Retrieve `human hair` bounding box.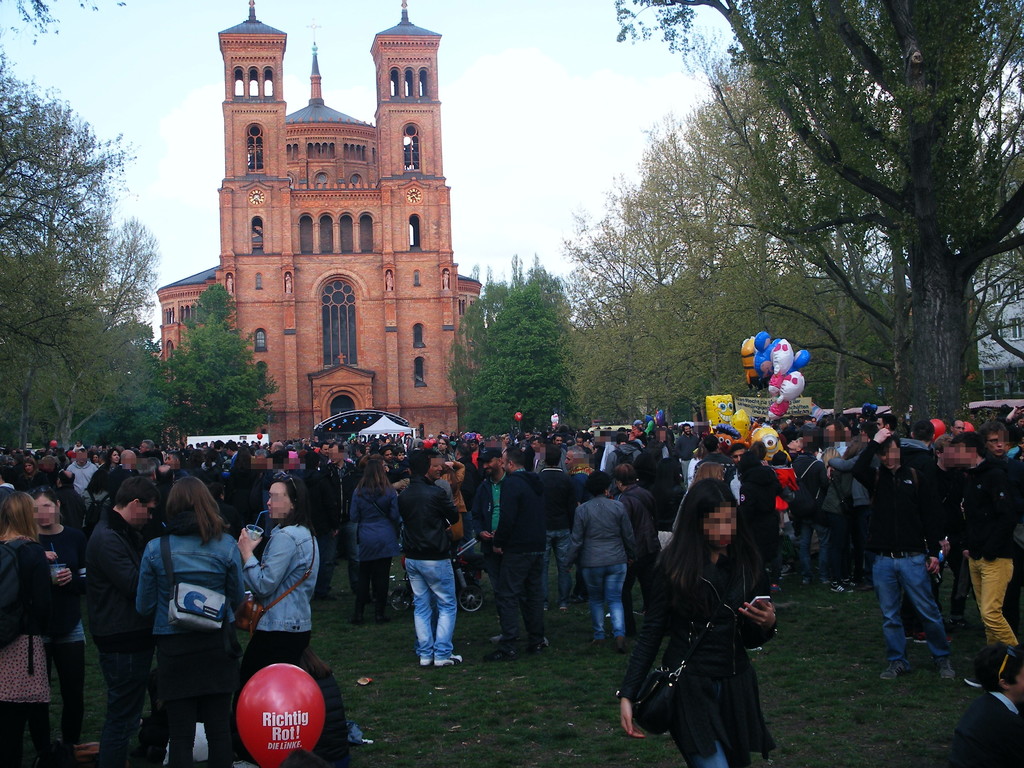
Bounding box: <region>538, 442, 562, 467</region>.
